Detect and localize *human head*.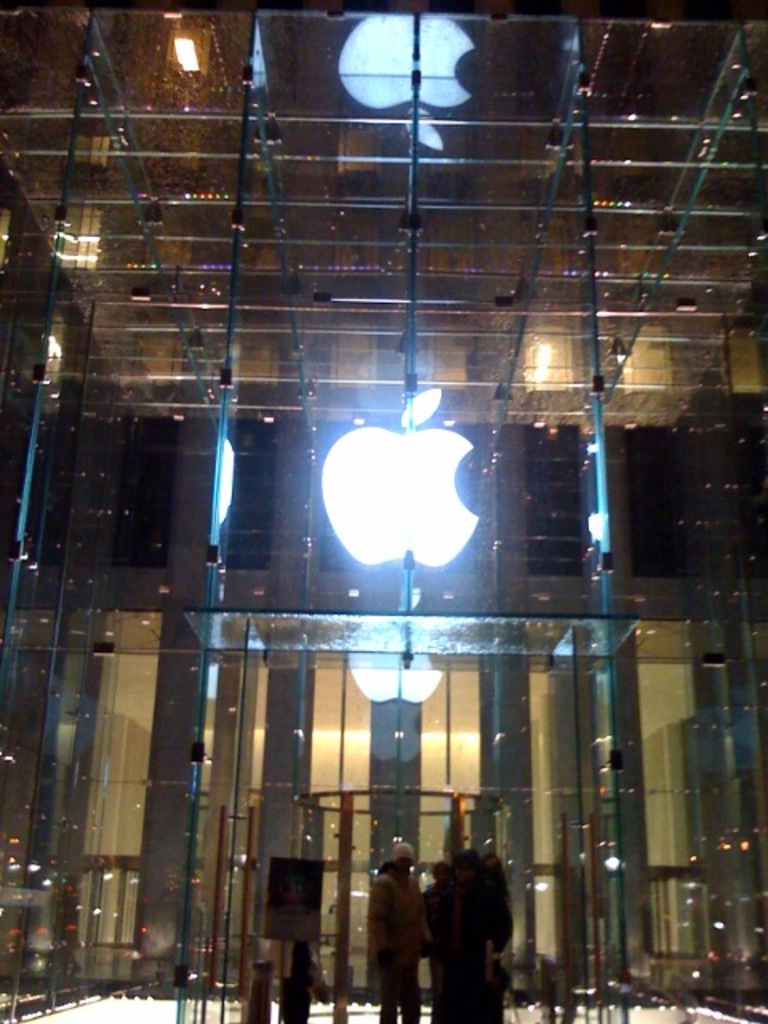
Localized at 454/850/480/880.
